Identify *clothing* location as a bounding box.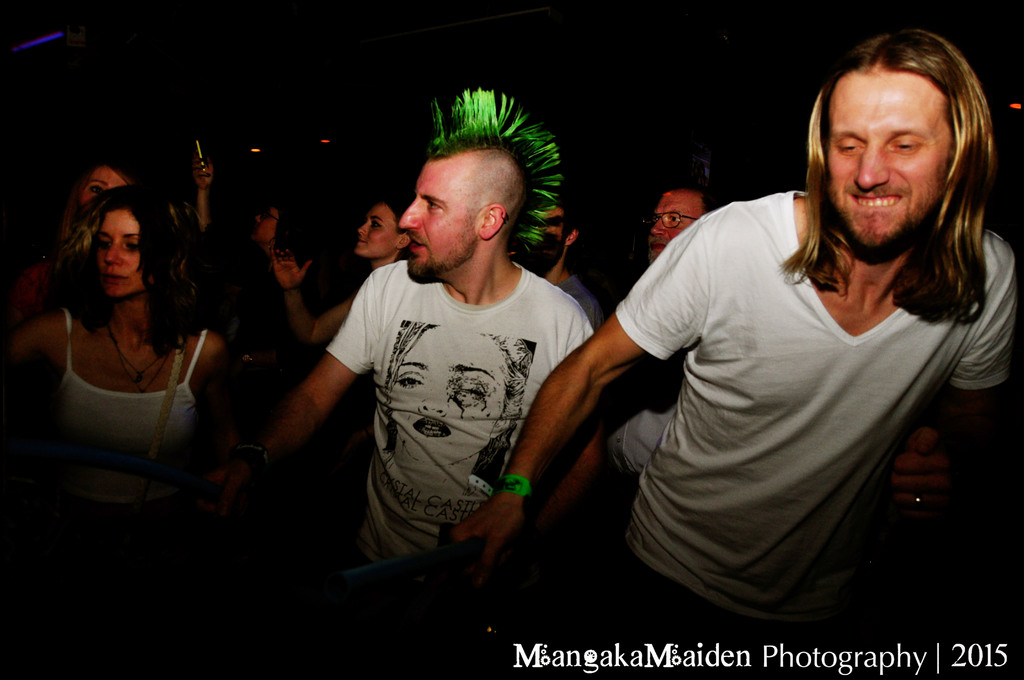
l=618, t=184, r=1023, b=679.
